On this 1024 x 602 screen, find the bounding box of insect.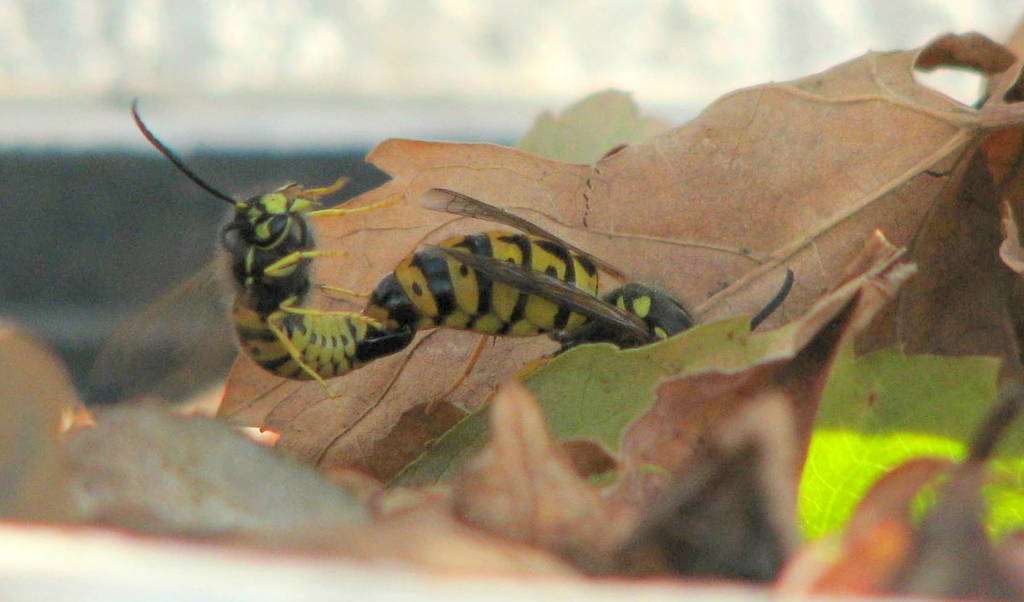
Bounding box: x1=124, y1=96, x2=798, y2=406.
